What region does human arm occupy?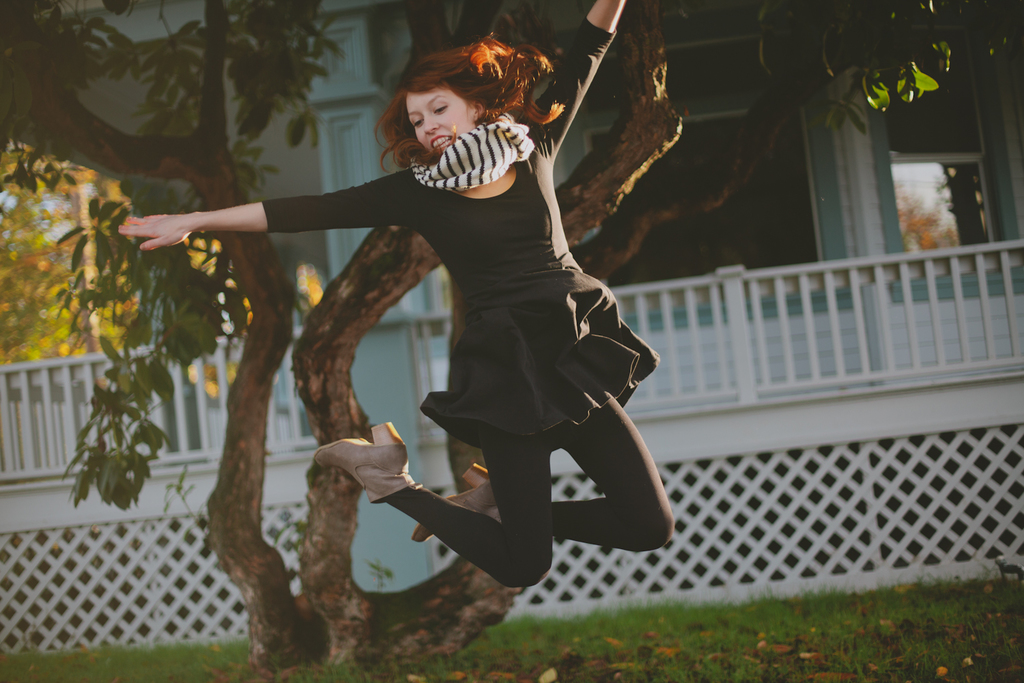
select_region(521, 0, 622, 167).
